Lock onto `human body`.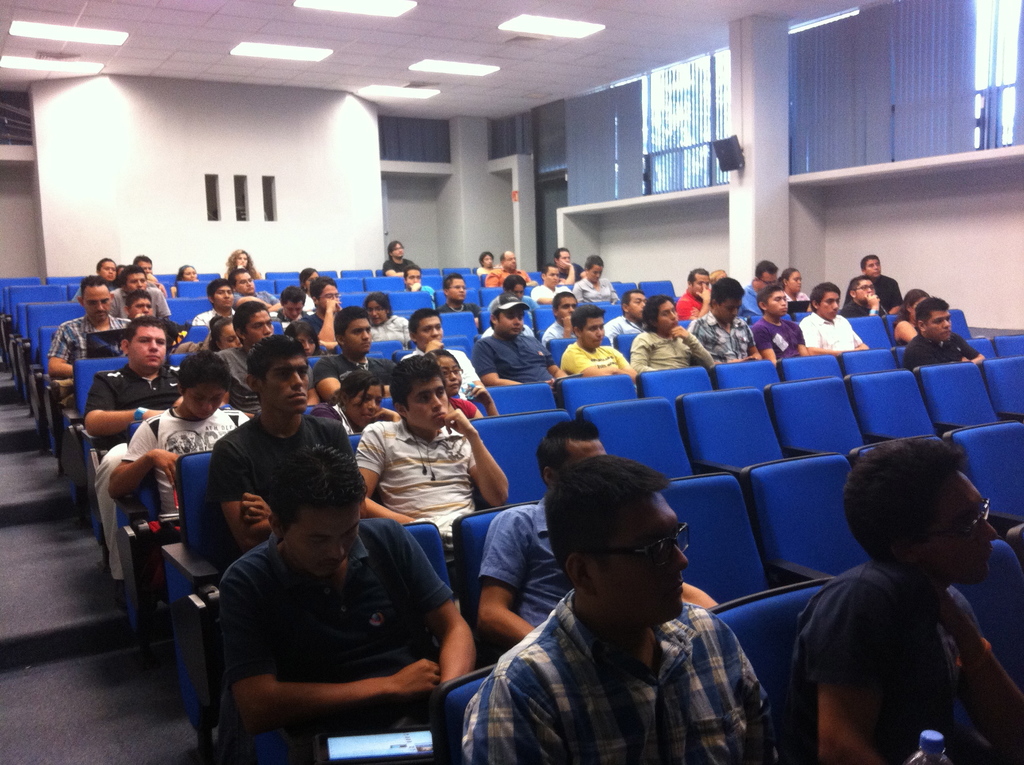
Locked: bbox=(442, 381, 504, 426).
